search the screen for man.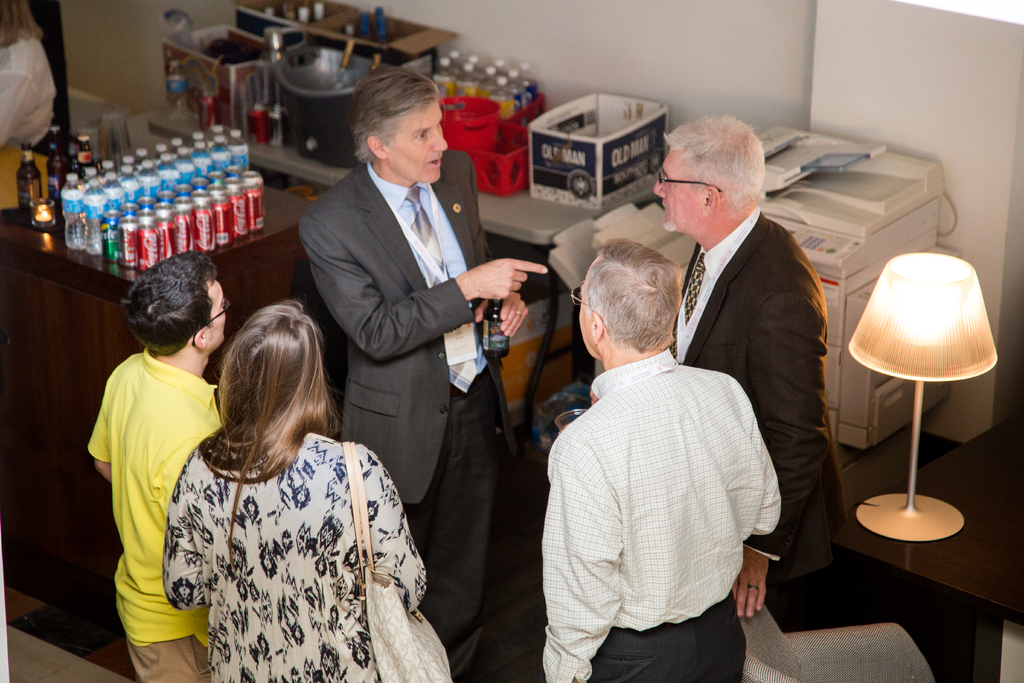
Found at crop(301, 70, 550, 653).
